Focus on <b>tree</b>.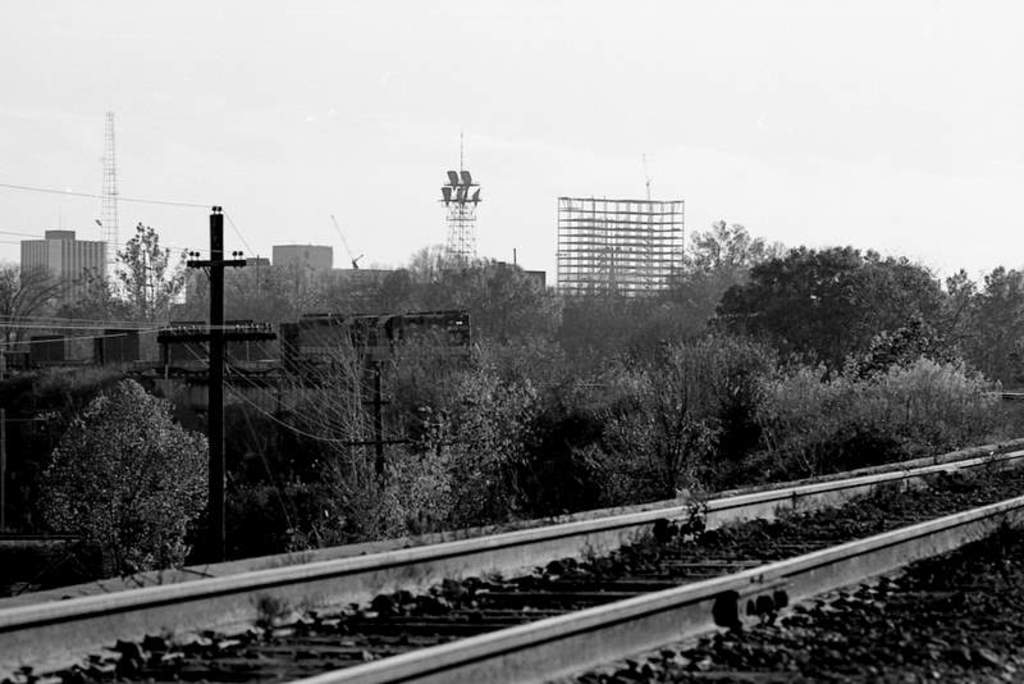
Focused at 699,250,928,389.
